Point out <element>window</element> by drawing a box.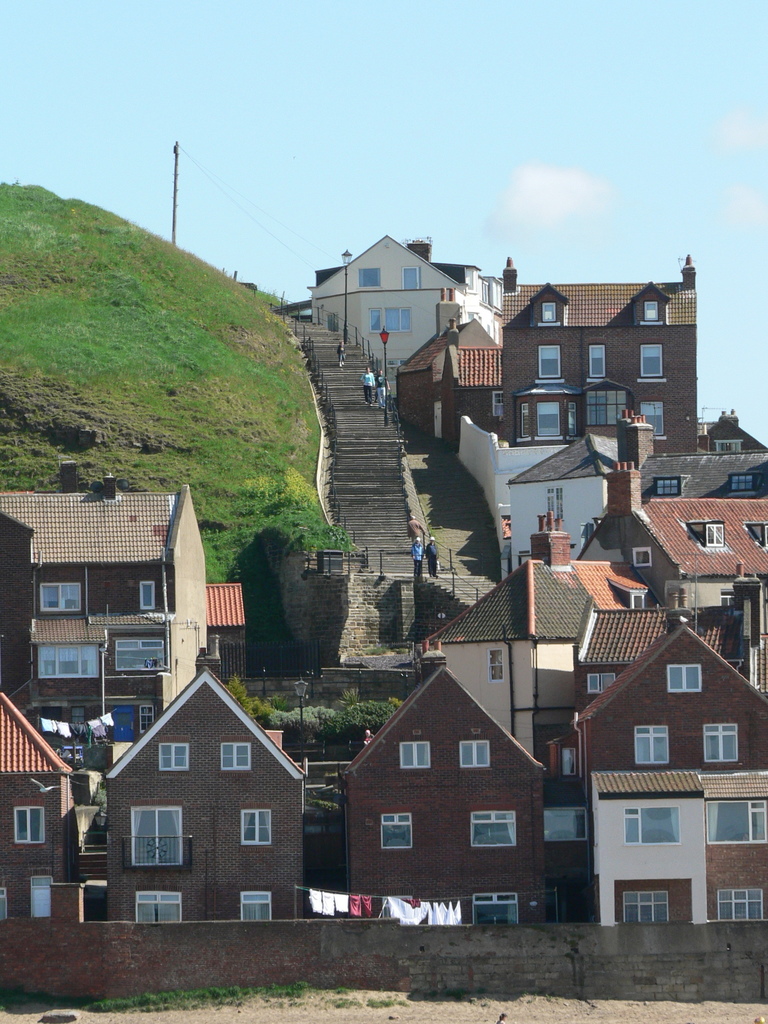
l=469, t=895, r=518, b=922.
